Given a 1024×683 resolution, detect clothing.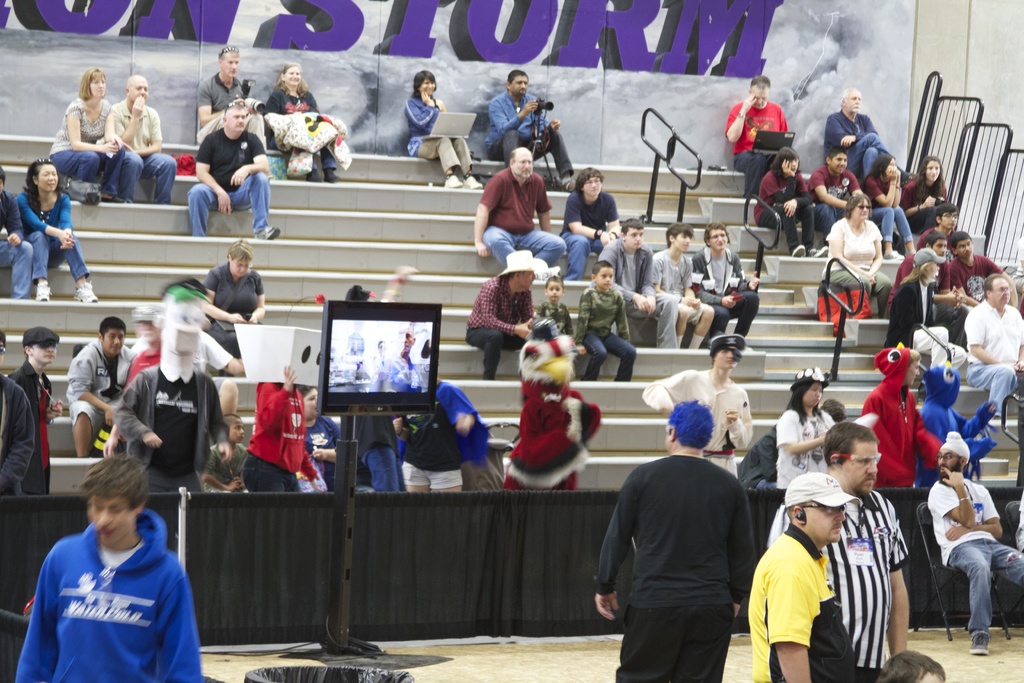
pyautogui.locateOnScreen(199, 74, 252, 126).
